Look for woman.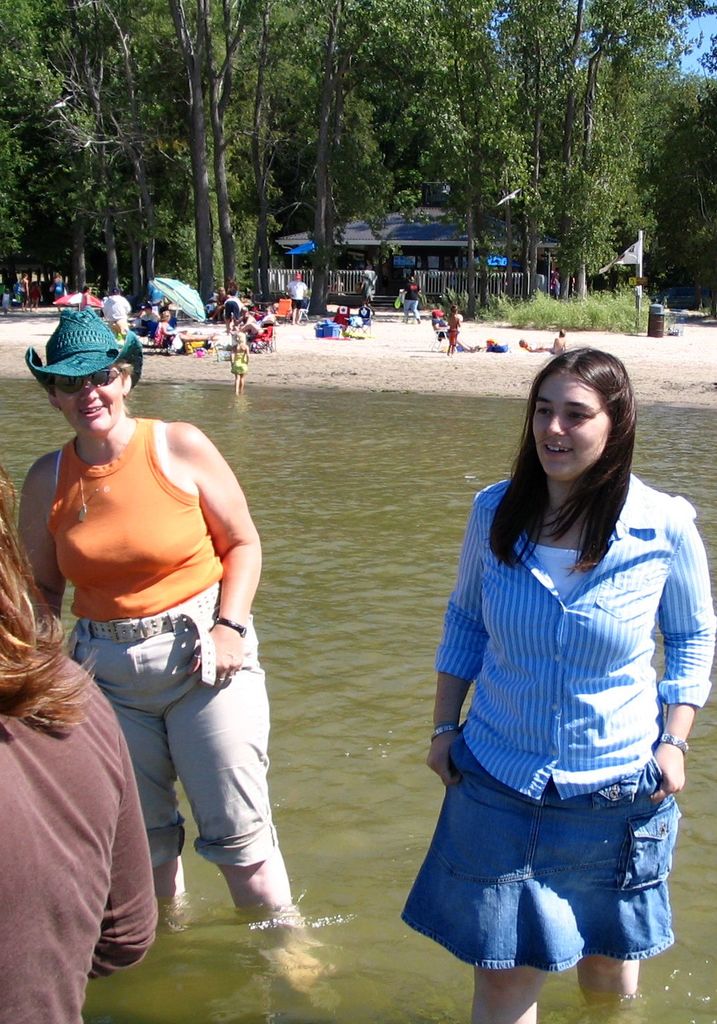
Found: crop(0, 468, 153, 1023).
